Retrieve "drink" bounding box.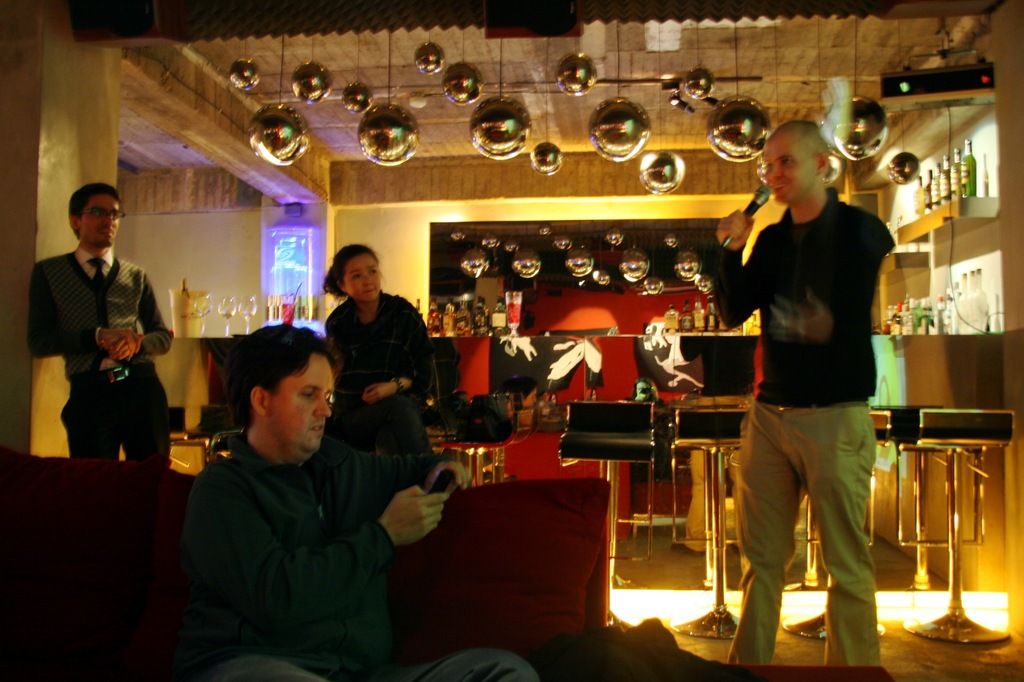
Bounding box: (left=659, top=302, right=680, bottom=333).
